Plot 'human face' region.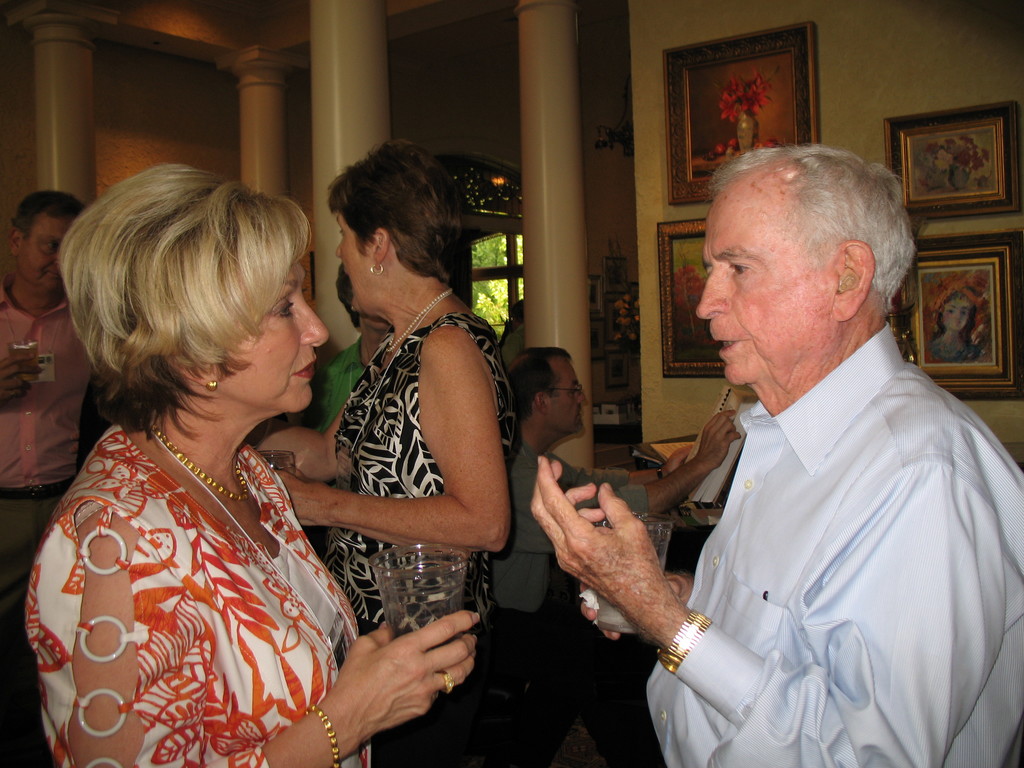
Plotted at x1=698 y1=198 x2=812 y2=385.
